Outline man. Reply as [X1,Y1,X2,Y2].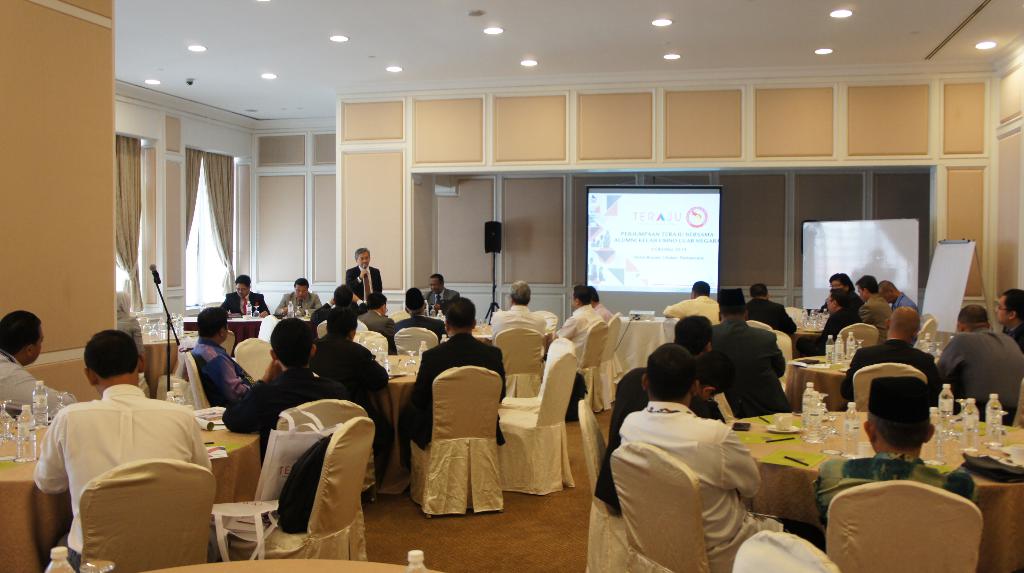
[675,316,714,357].
